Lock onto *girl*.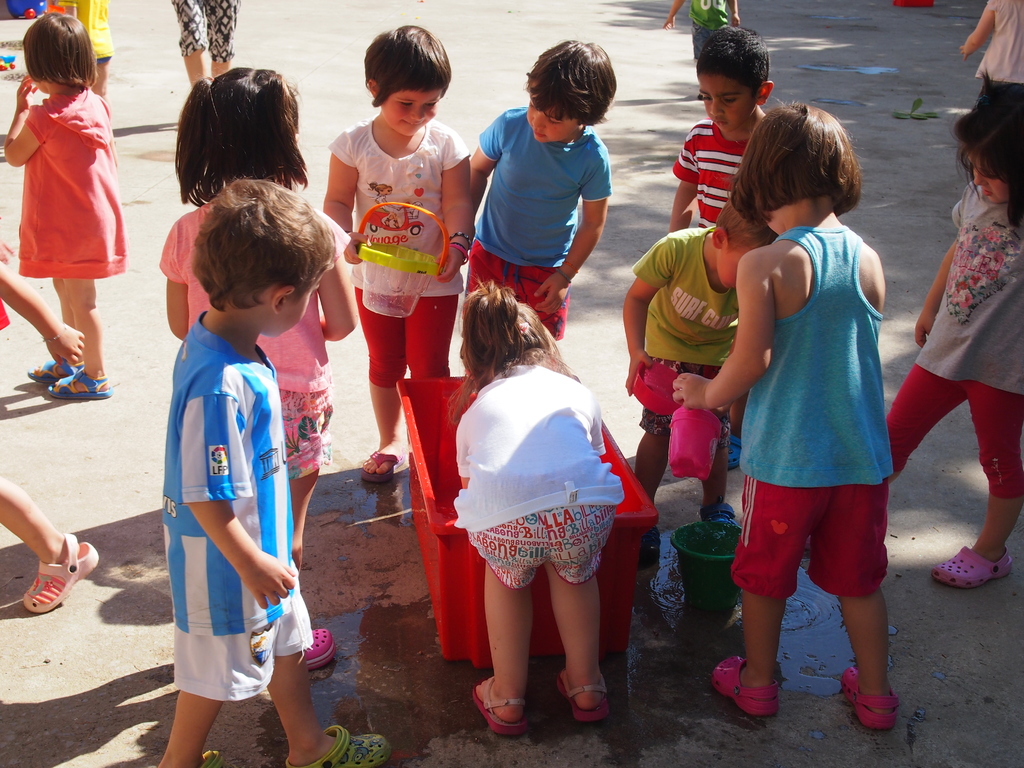
Locked: (317,21,475,485).
